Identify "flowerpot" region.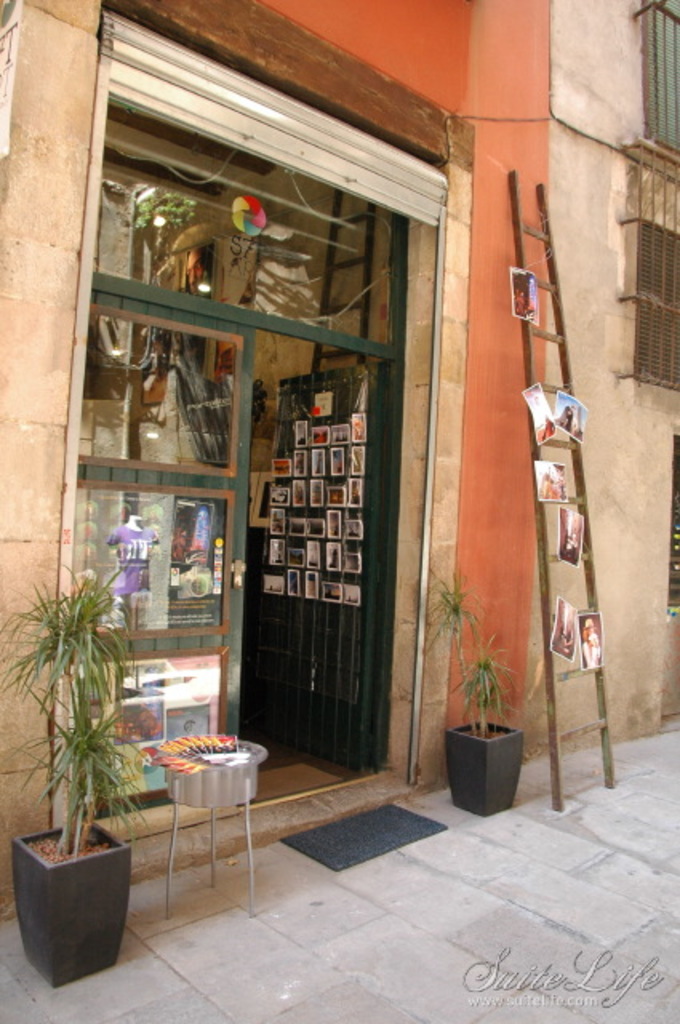
Region: left=451, top=714, right=530, bottom=818.
